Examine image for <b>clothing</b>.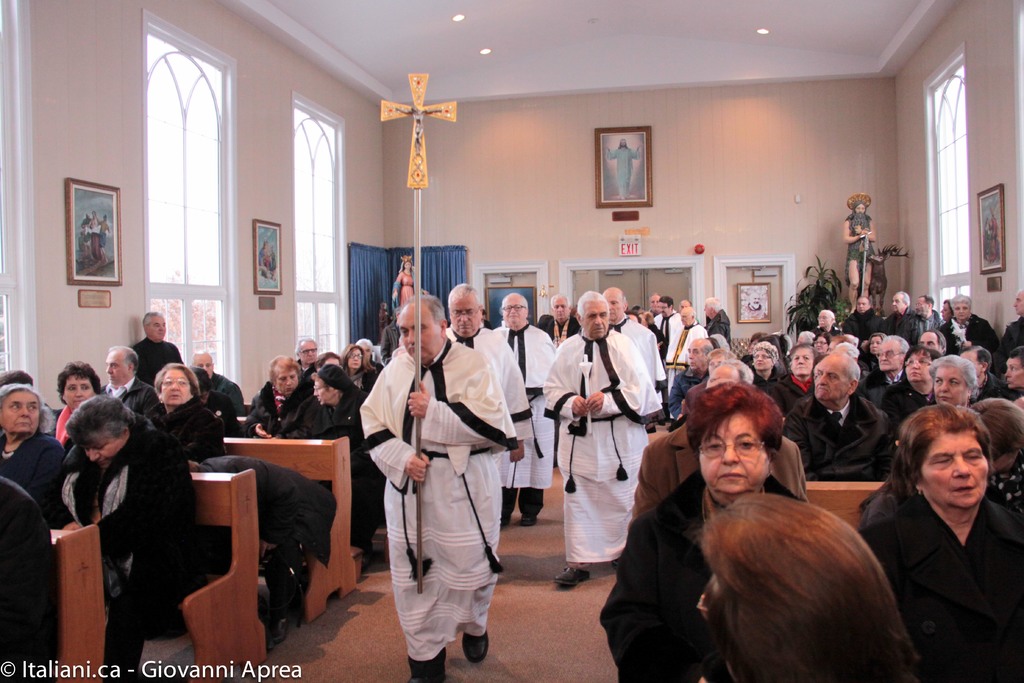
Examination result: <box>390,269,417,309</box>.
